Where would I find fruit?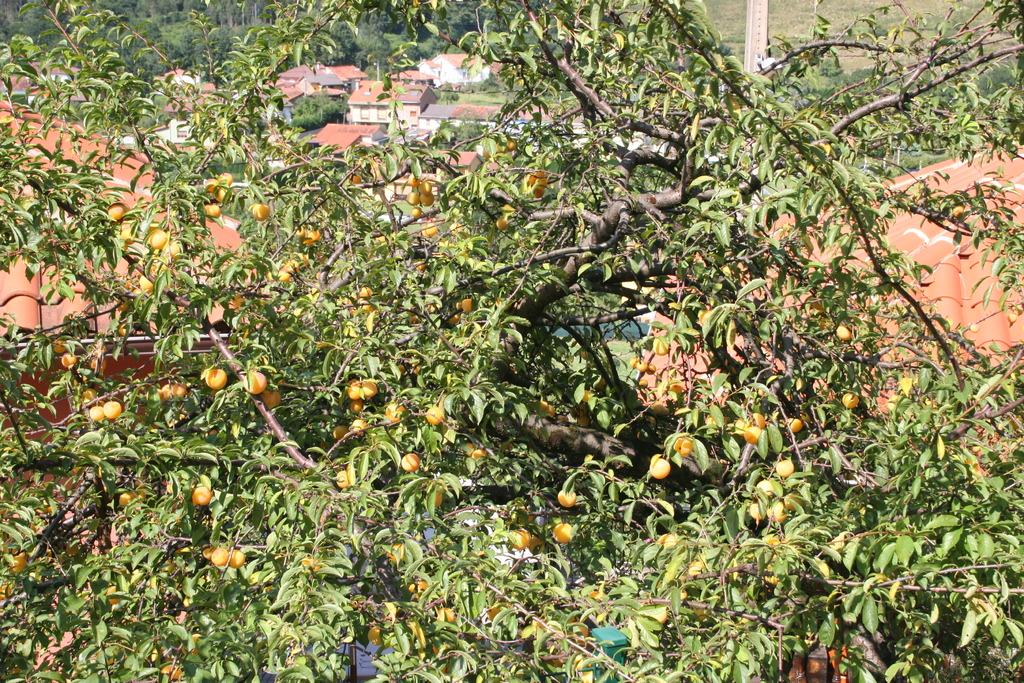
At <region>261, 383, 282, 409</region>.
